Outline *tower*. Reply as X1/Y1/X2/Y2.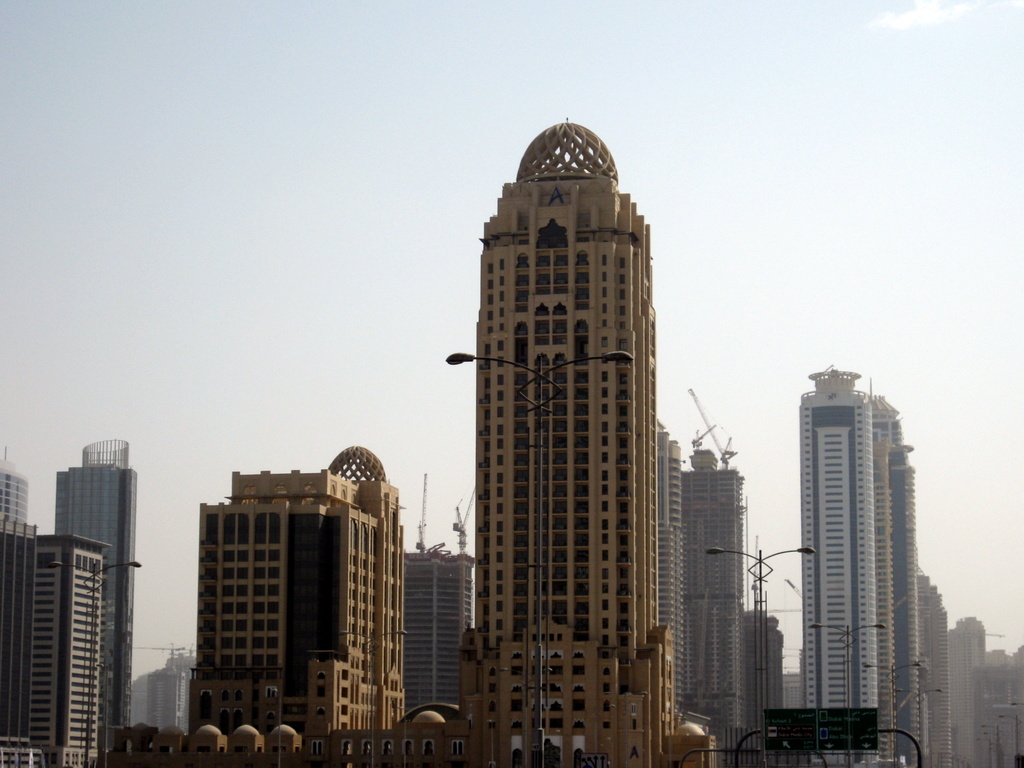
0/518/111/767.
